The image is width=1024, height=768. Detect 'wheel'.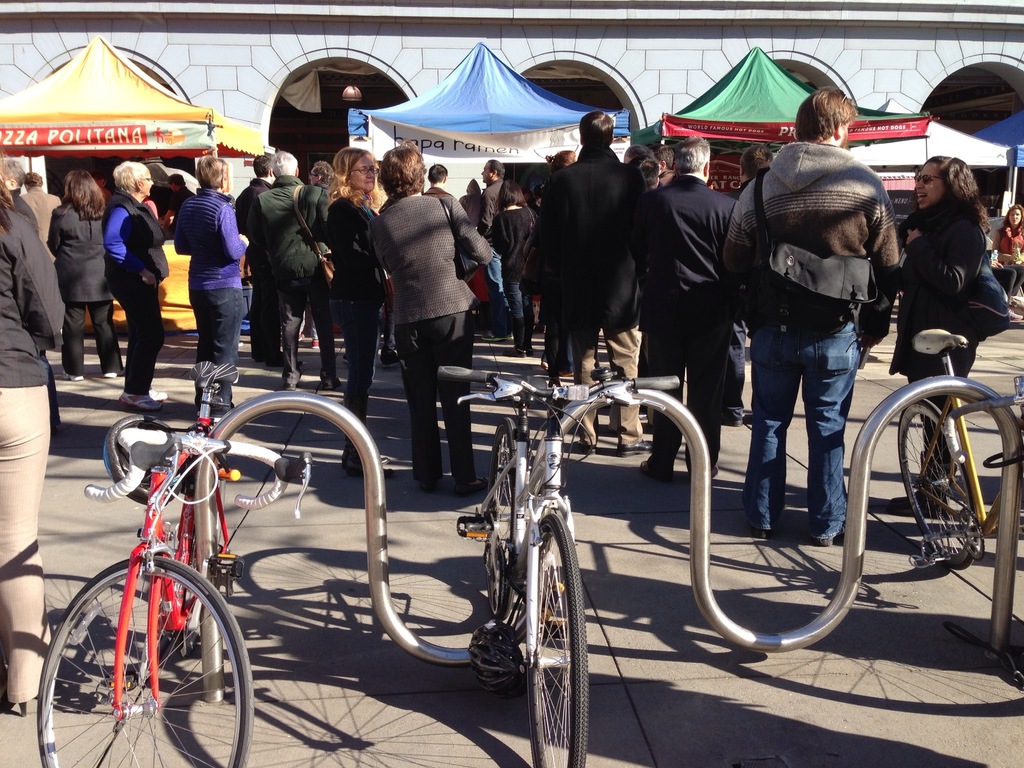
Detection: (486, 417, 518, 619).
